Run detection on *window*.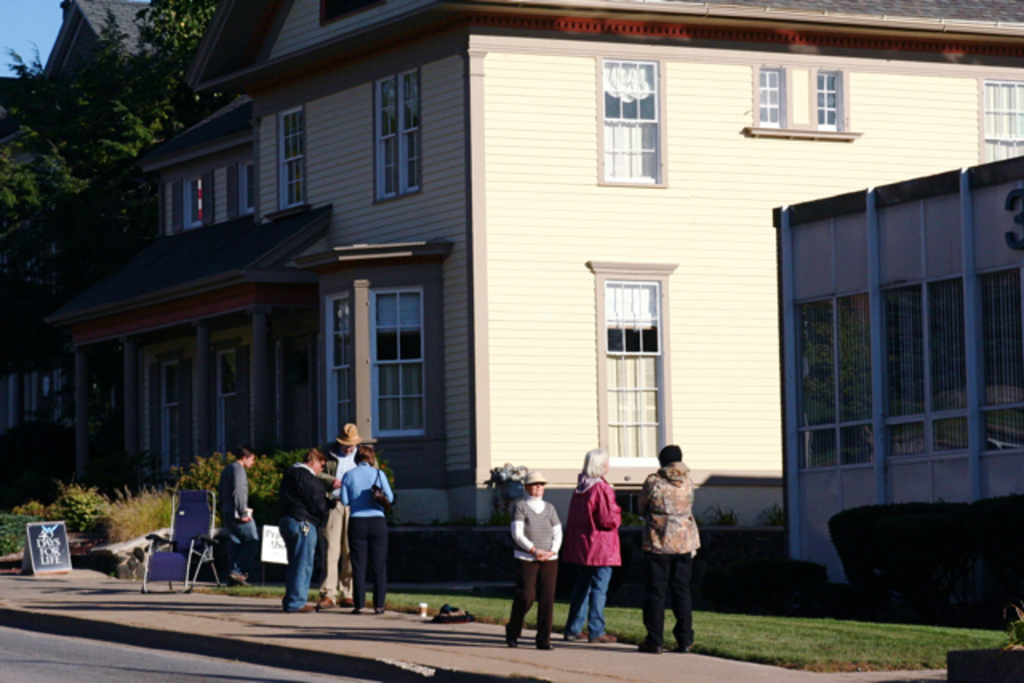
Result: {"x1": 982, "y1": 269, "x2": 1022, "y2": 449}.
